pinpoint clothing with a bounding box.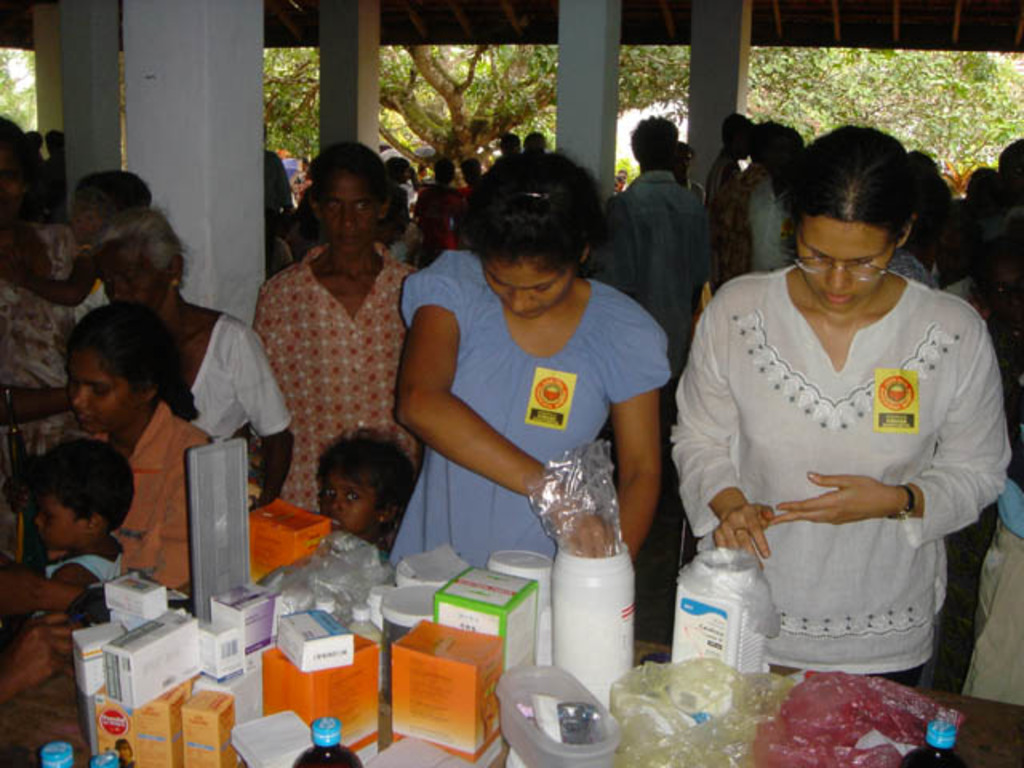
locate(480, 253, 573, 323).
